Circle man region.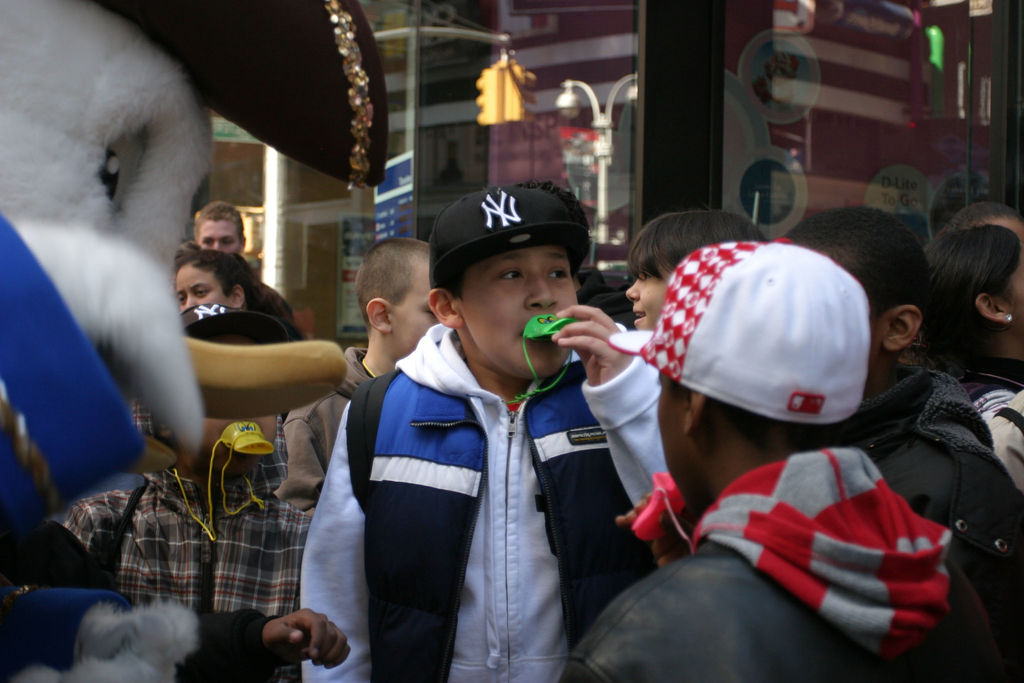
Region: <region>301, 184, 686, 682</region>.
